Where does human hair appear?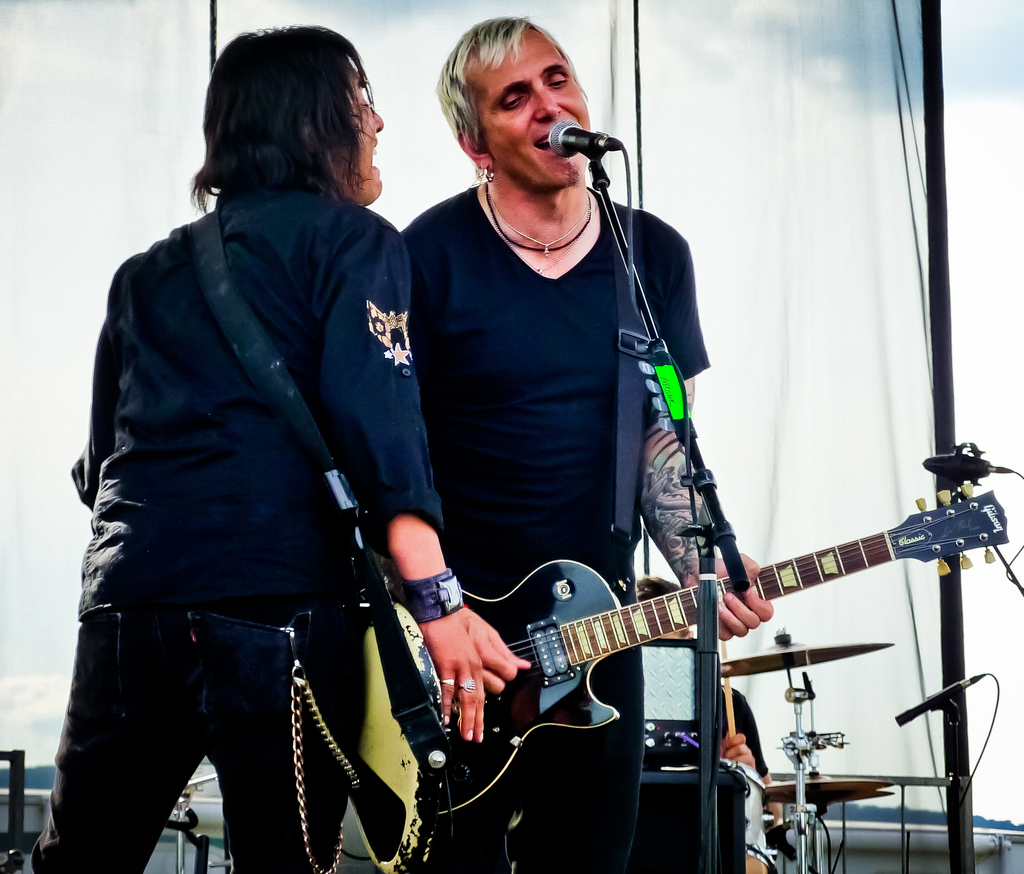
Appears at <box>438,2,577,168</box>.
